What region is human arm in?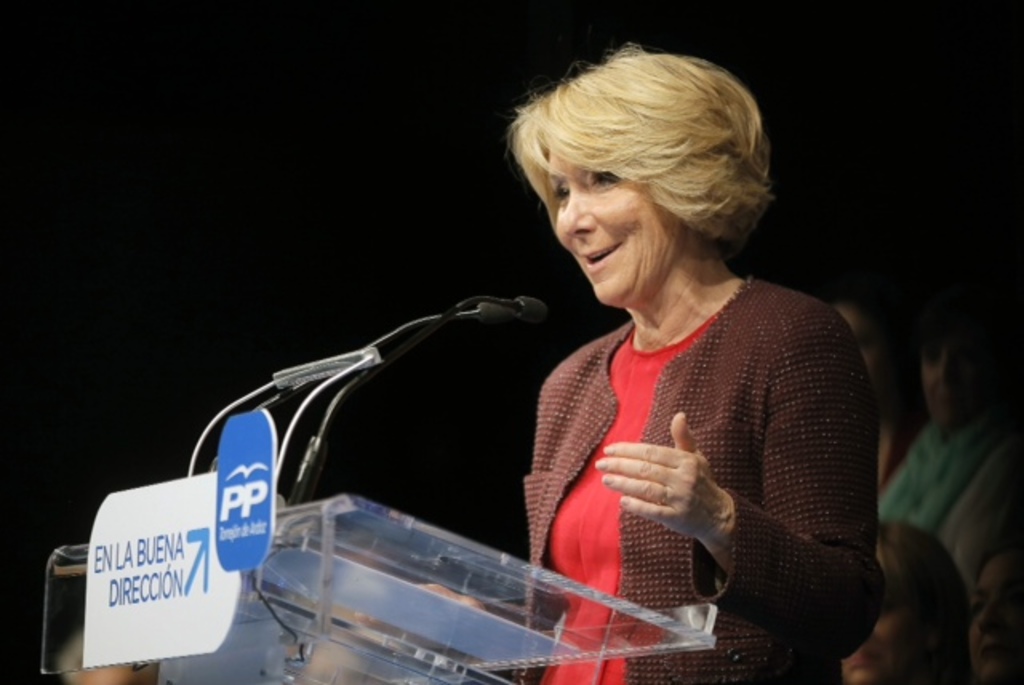
(354, 581, 554, 661).
